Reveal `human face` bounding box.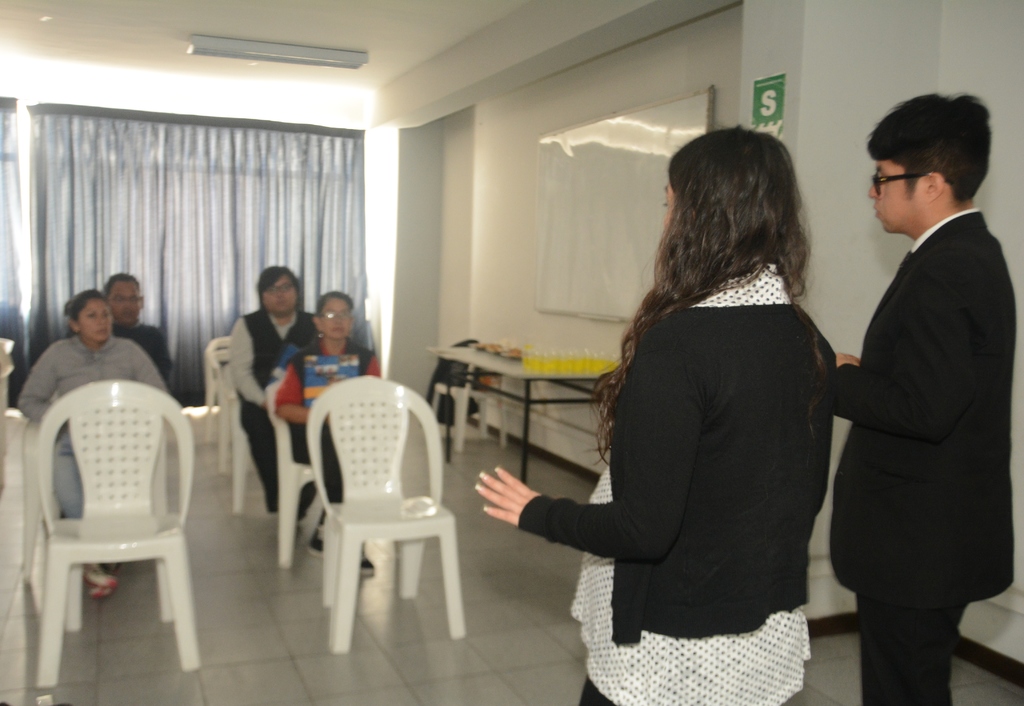
Revealed: box(79, 303, 115, 349).
